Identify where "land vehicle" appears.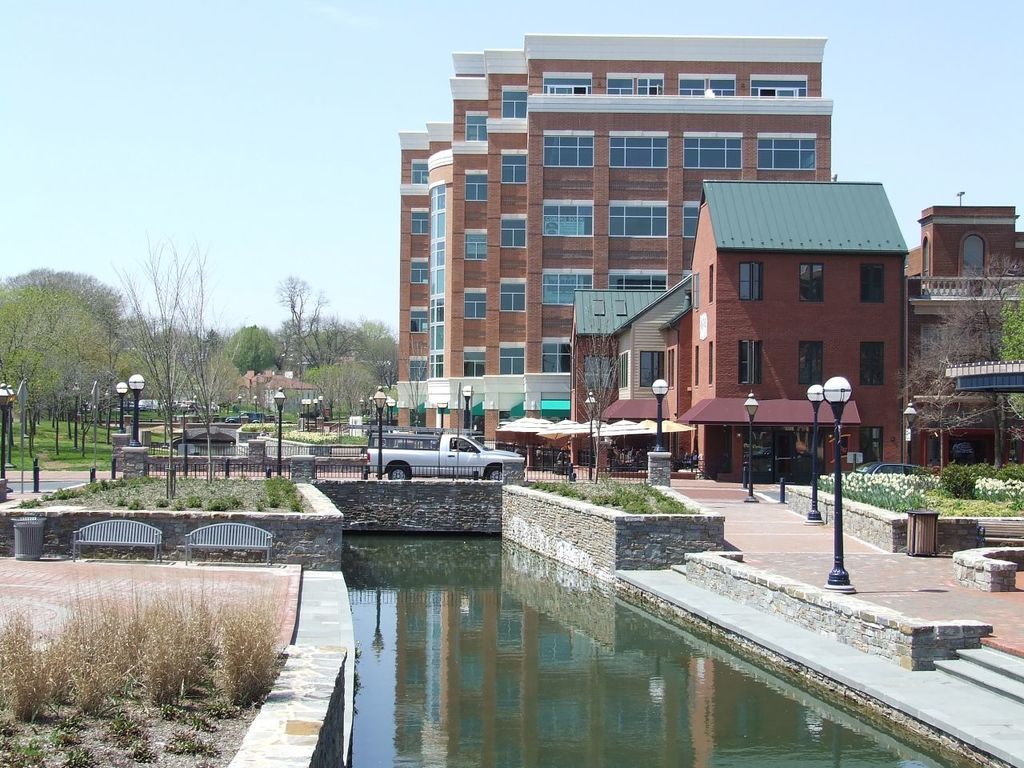
Appears at [x1=362, y1=426, x2=528, y2=480].
